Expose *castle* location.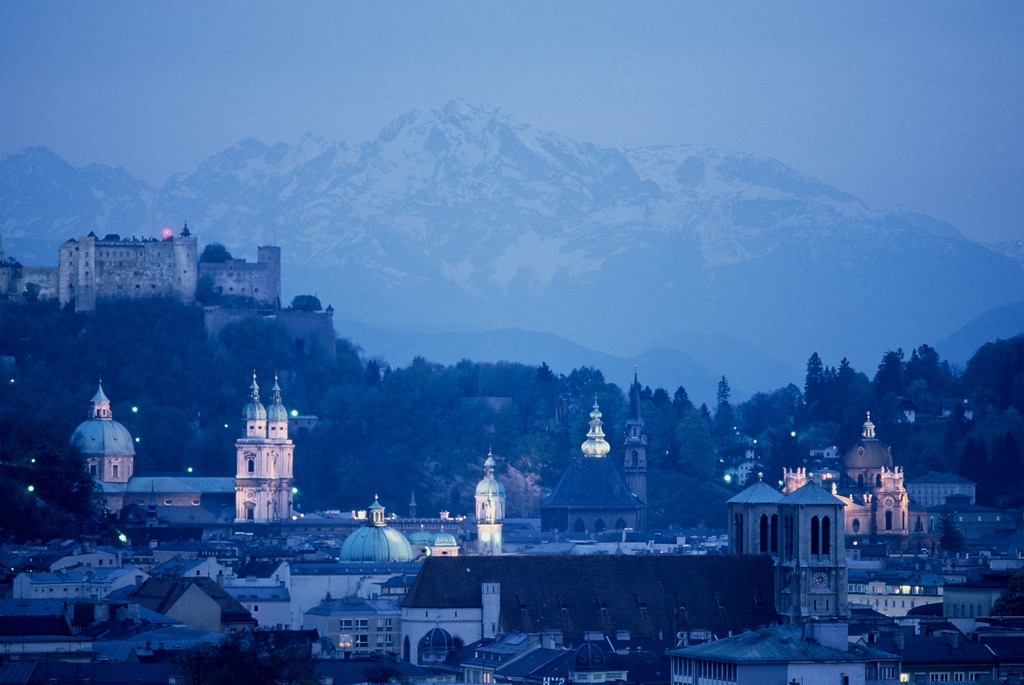
Exposed at Rect(537, 396, 644, 545).
